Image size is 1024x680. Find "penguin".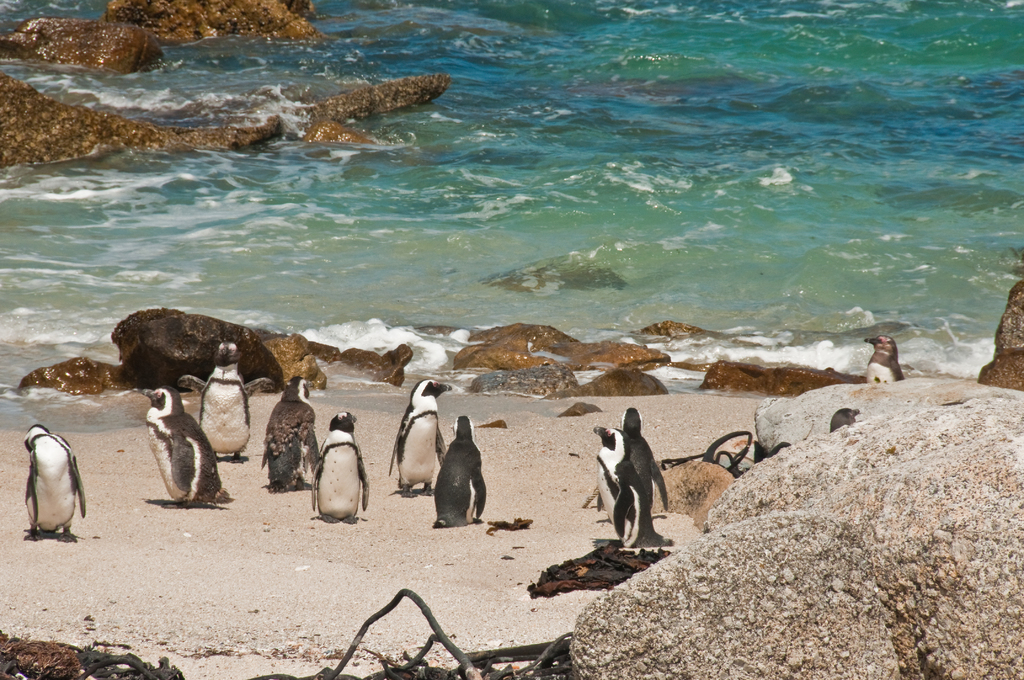
<bbox>140, 382, 232, 506</bbox>.
